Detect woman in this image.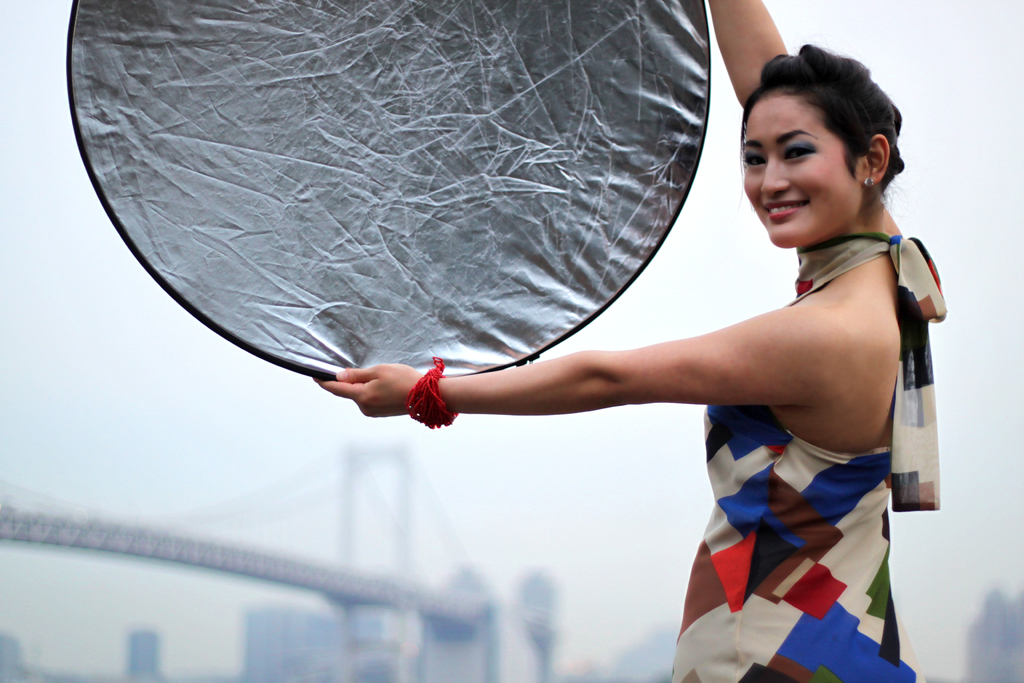
Detection: (x1=471, y1=33, x2=941, y2=673).
